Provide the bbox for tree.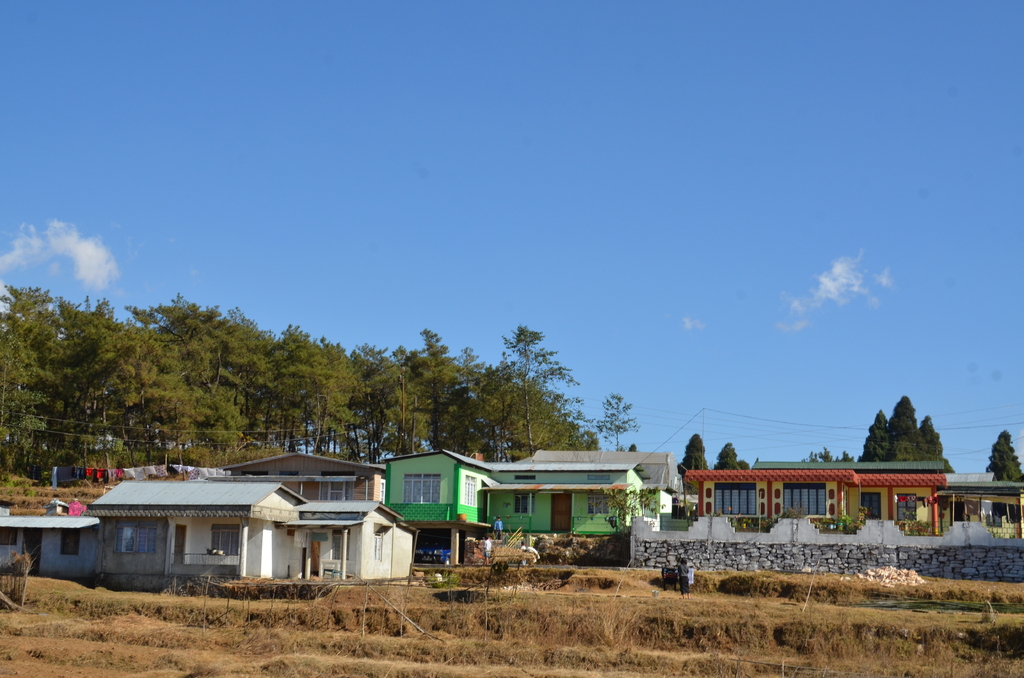
rect(715, 437, 750, 474).
